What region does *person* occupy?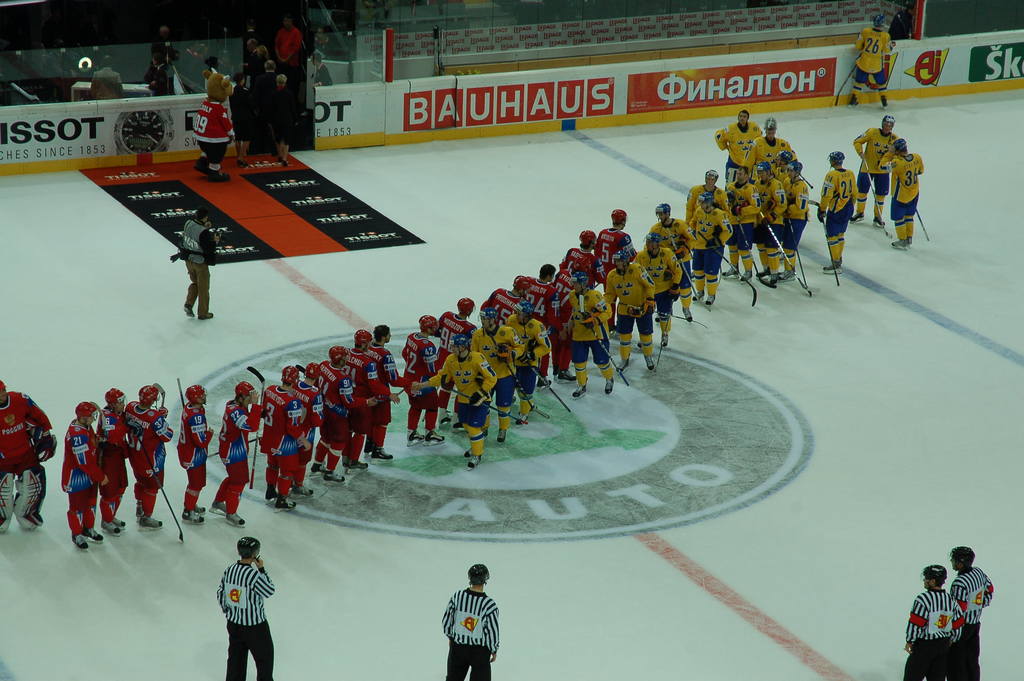
[left=442, top=565, right=498, bottom=680].
